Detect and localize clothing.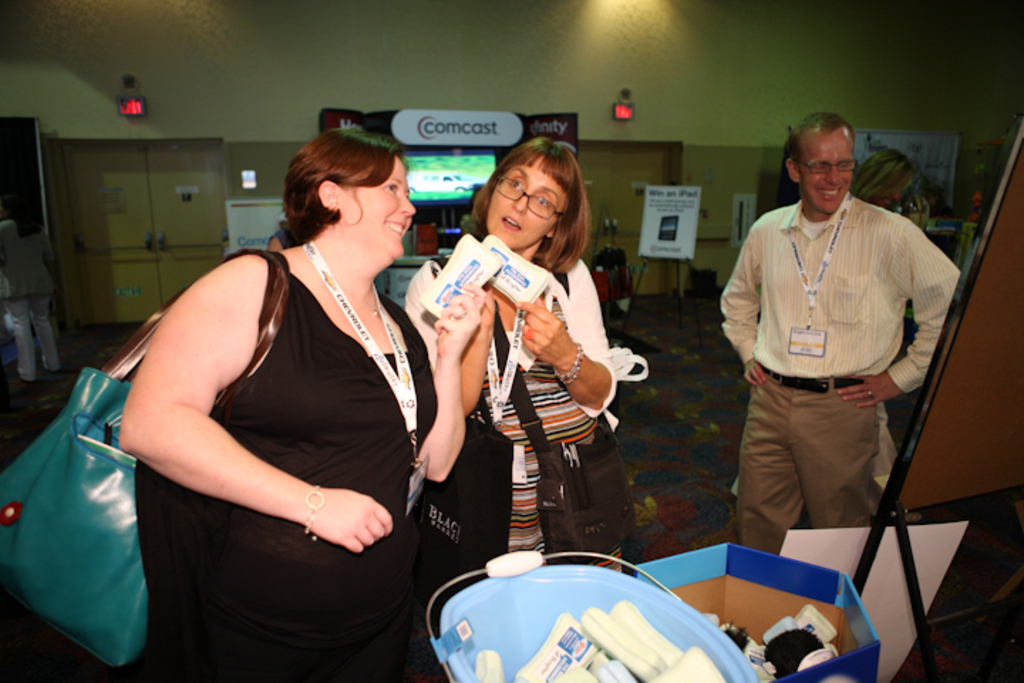
Localized at box=[119, 246, 438, 682].
